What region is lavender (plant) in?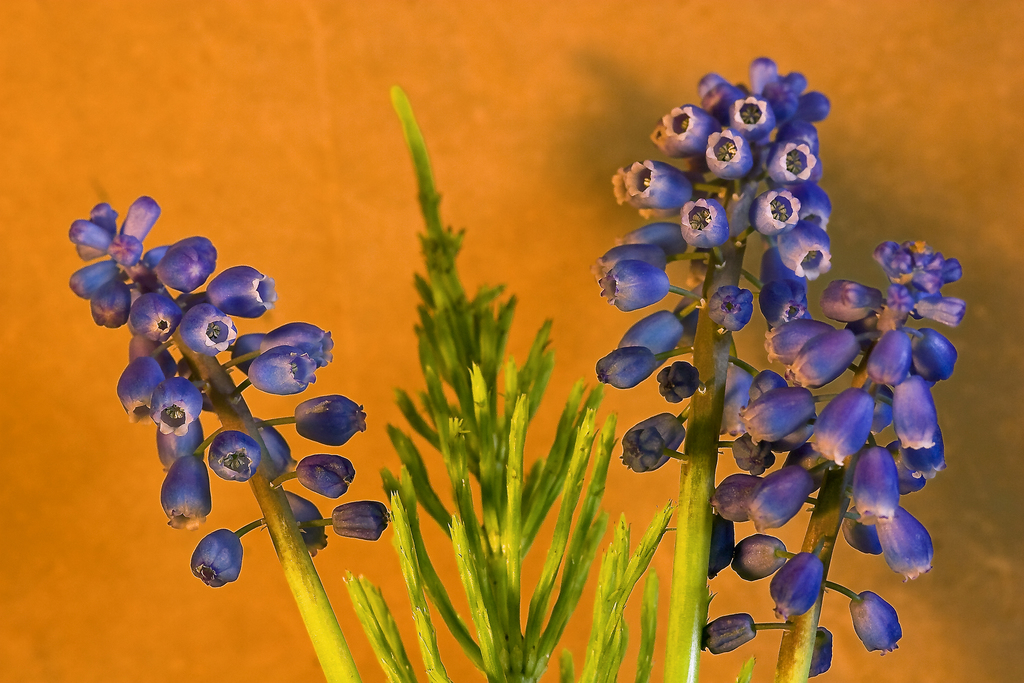
select_region(767, 550, 833, 616).
